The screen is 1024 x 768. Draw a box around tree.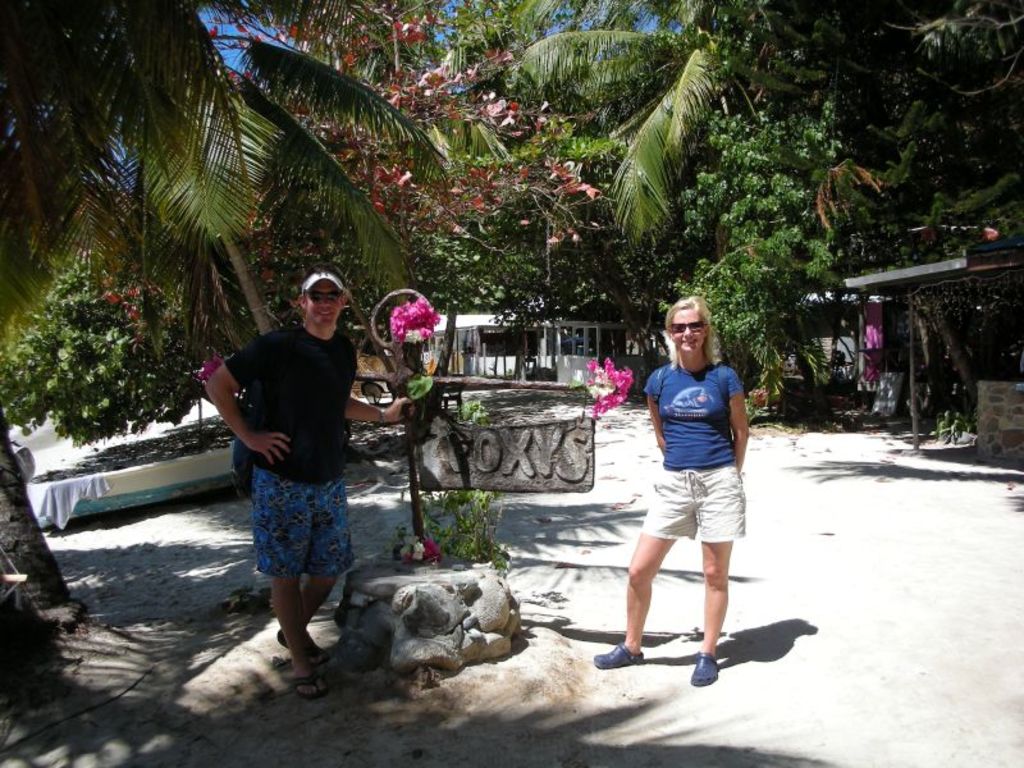
<region>521, 0, 812, 237</region>.
